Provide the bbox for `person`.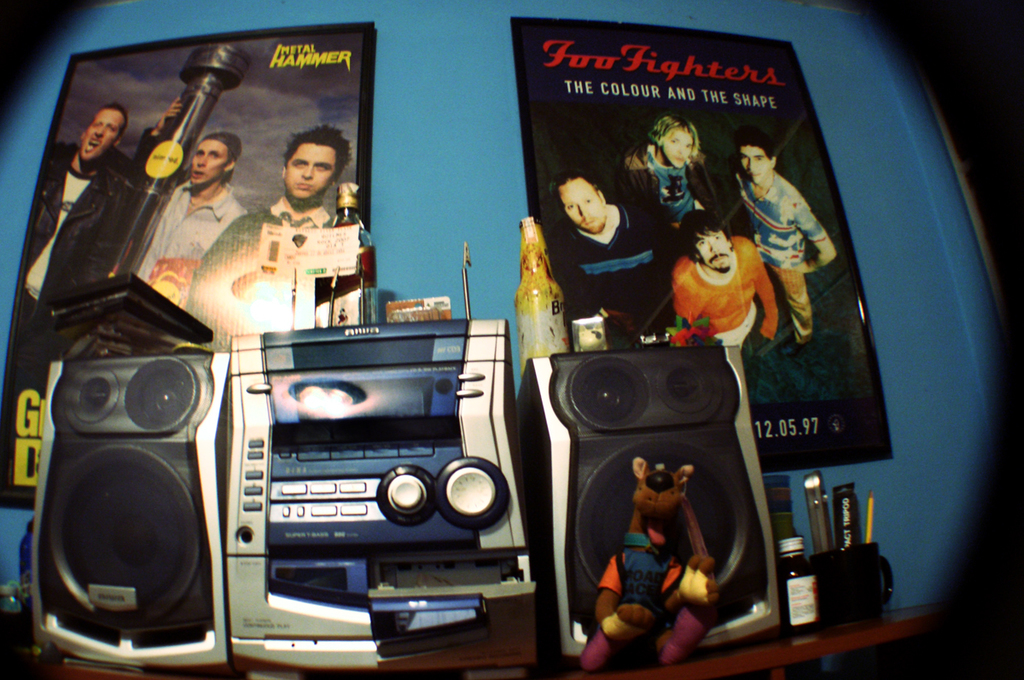
l=136, t=132, r=246, b=305.
